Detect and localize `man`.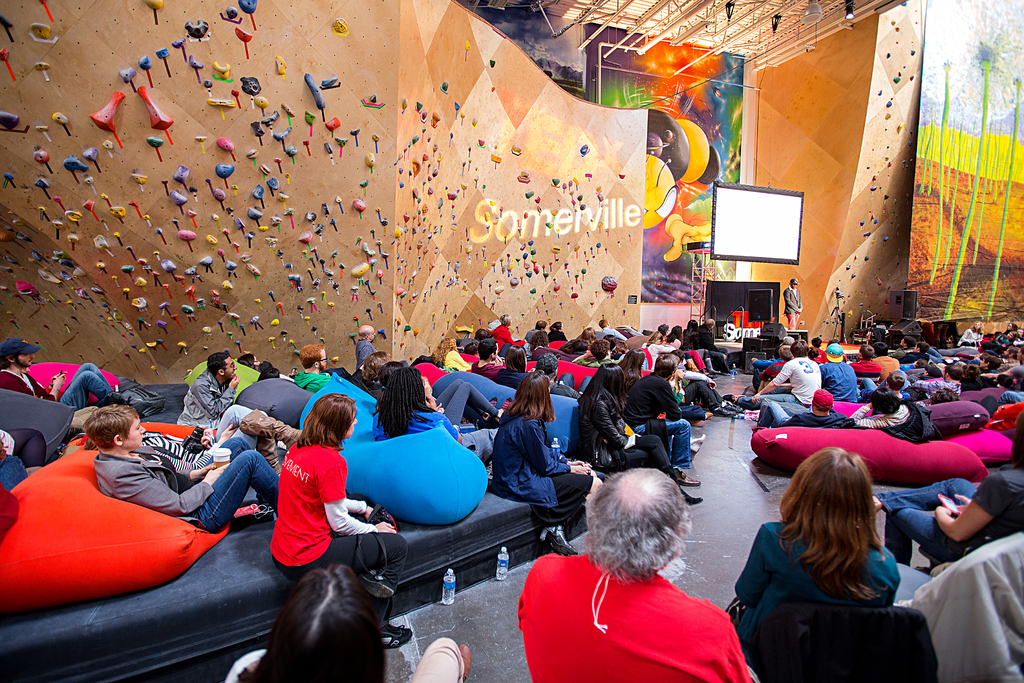
Localized at {"left": 623, "top": 354, "right": 705, "bottom": 490}.
